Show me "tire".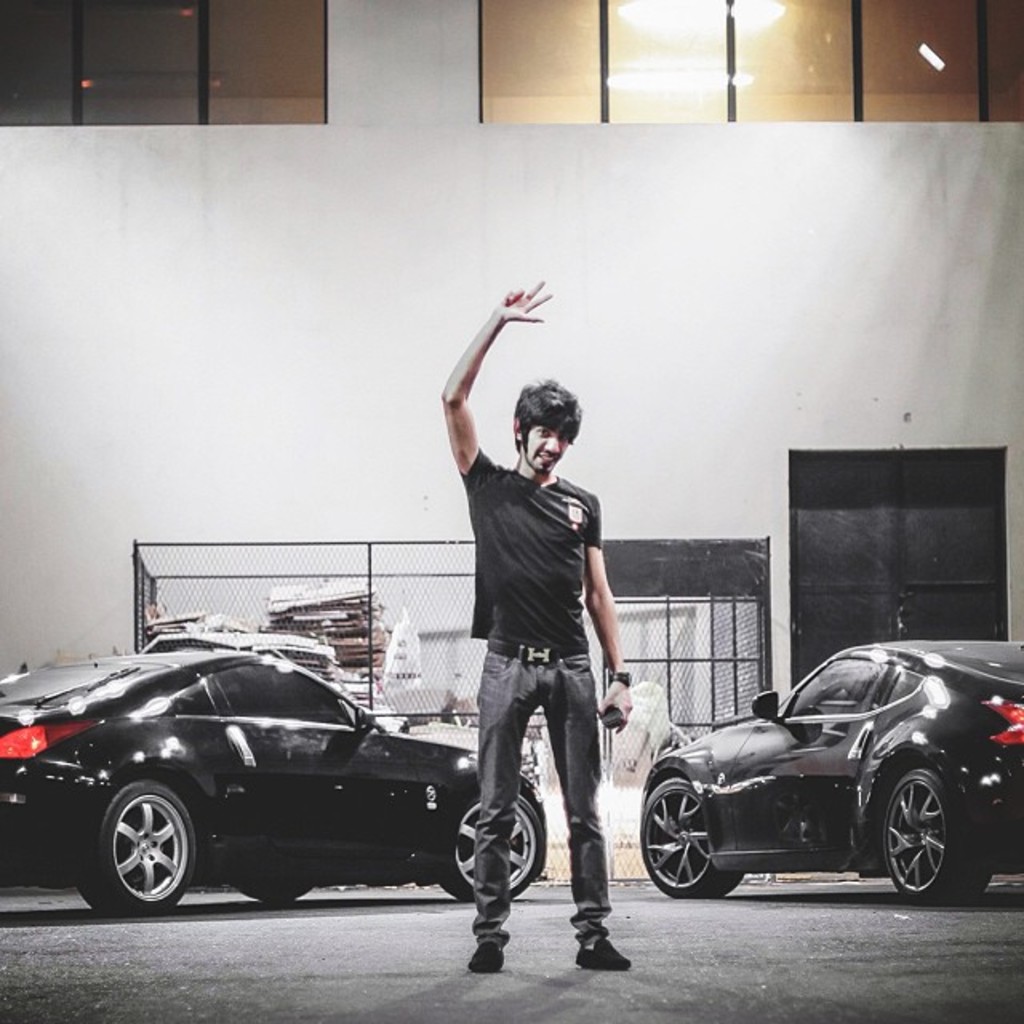
"tire" is here: pyautogui.locateOnScreen(878, 758, 994, 902).
